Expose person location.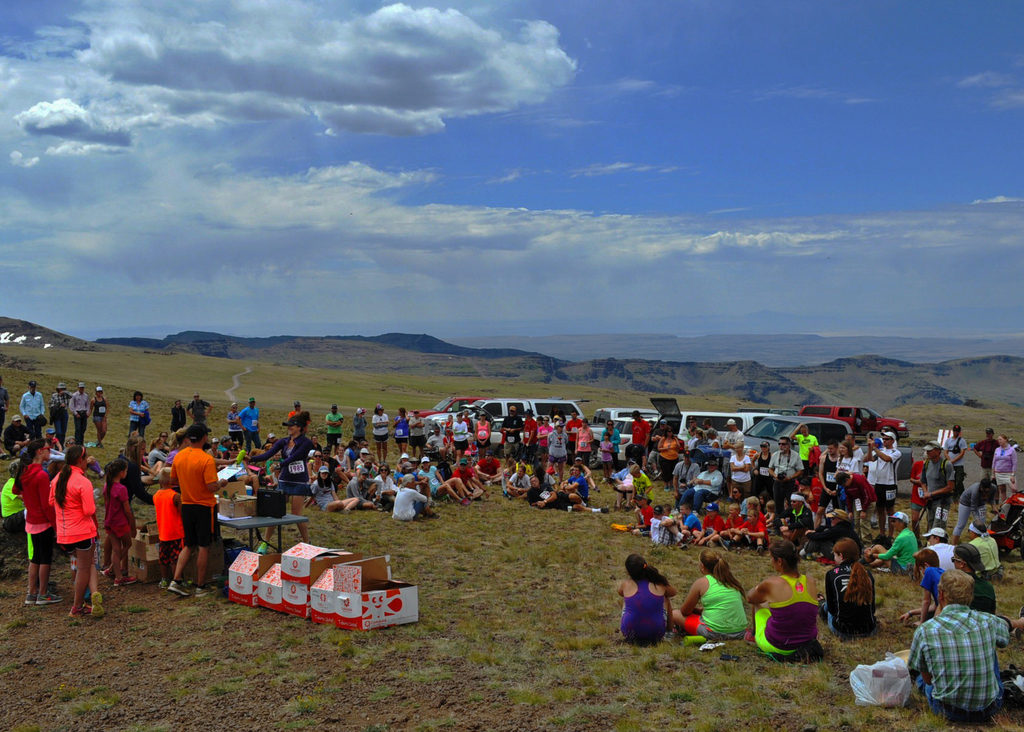
Exposed at 447 408 457 449.
